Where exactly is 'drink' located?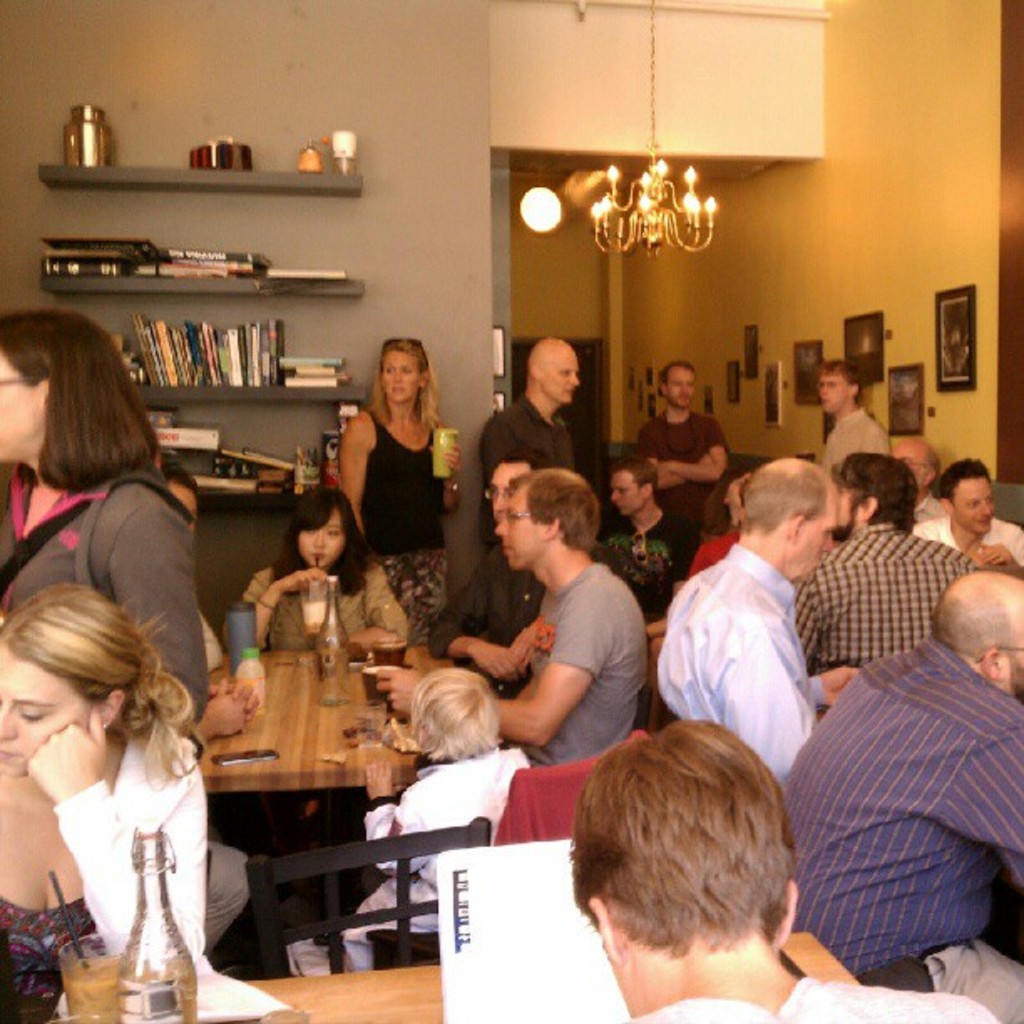
Its bounding box is region(316, 576, 348, 703).
